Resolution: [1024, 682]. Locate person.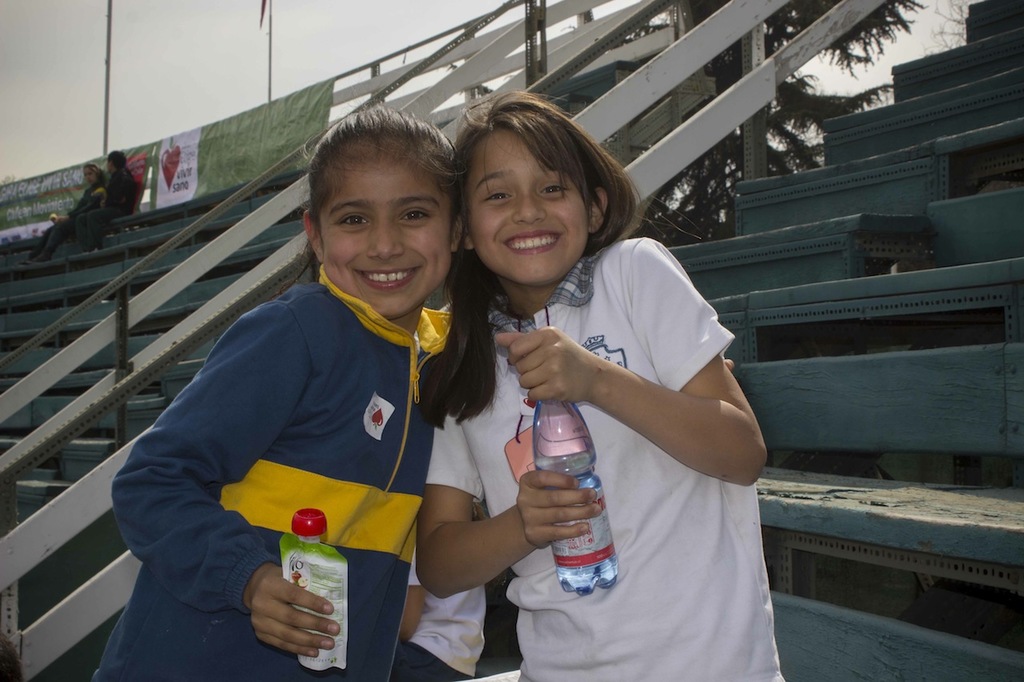
x1=388 y1=496 x2=486 y2=681.
